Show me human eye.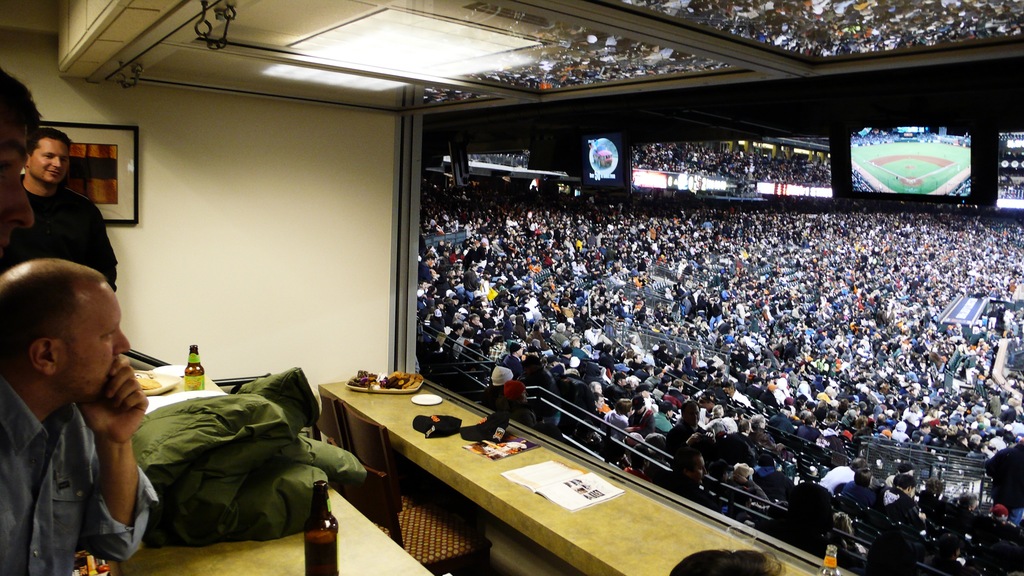
human eye is here: 40 154 54 157.
